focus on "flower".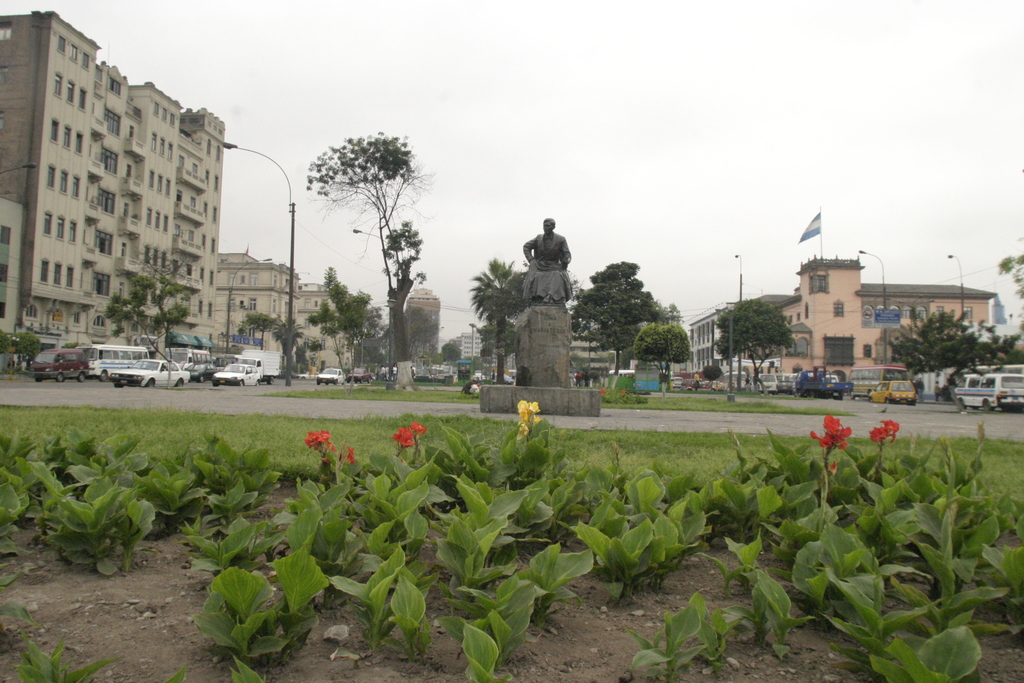
Focused at bbox=(392, 428, 417, 449).
